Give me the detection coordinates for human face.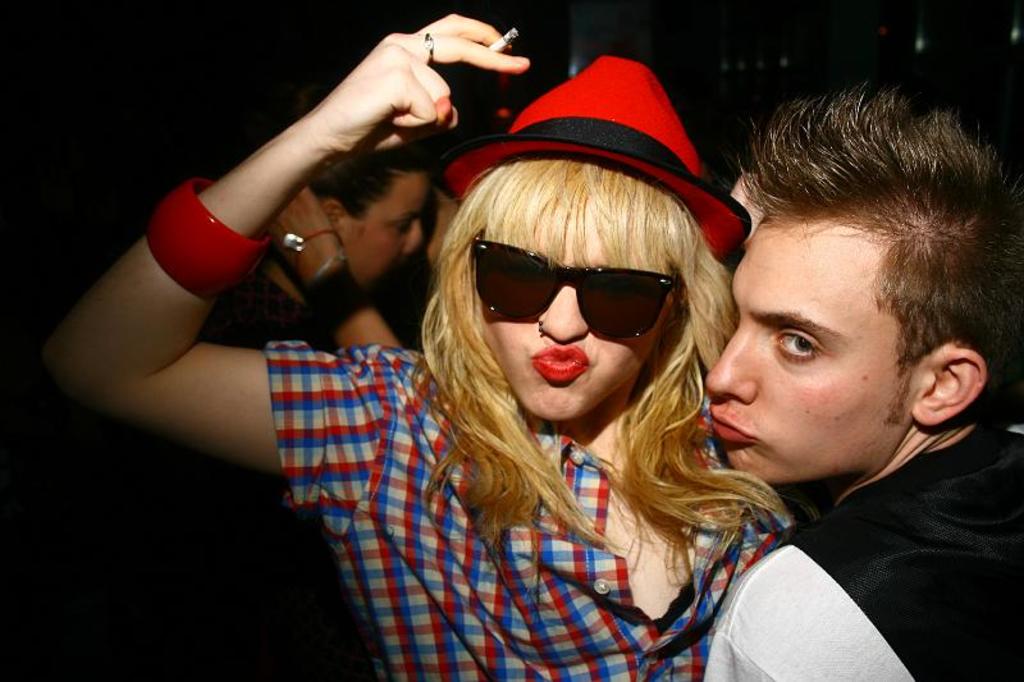
left=705, top=219, right=911, bottom=484.
